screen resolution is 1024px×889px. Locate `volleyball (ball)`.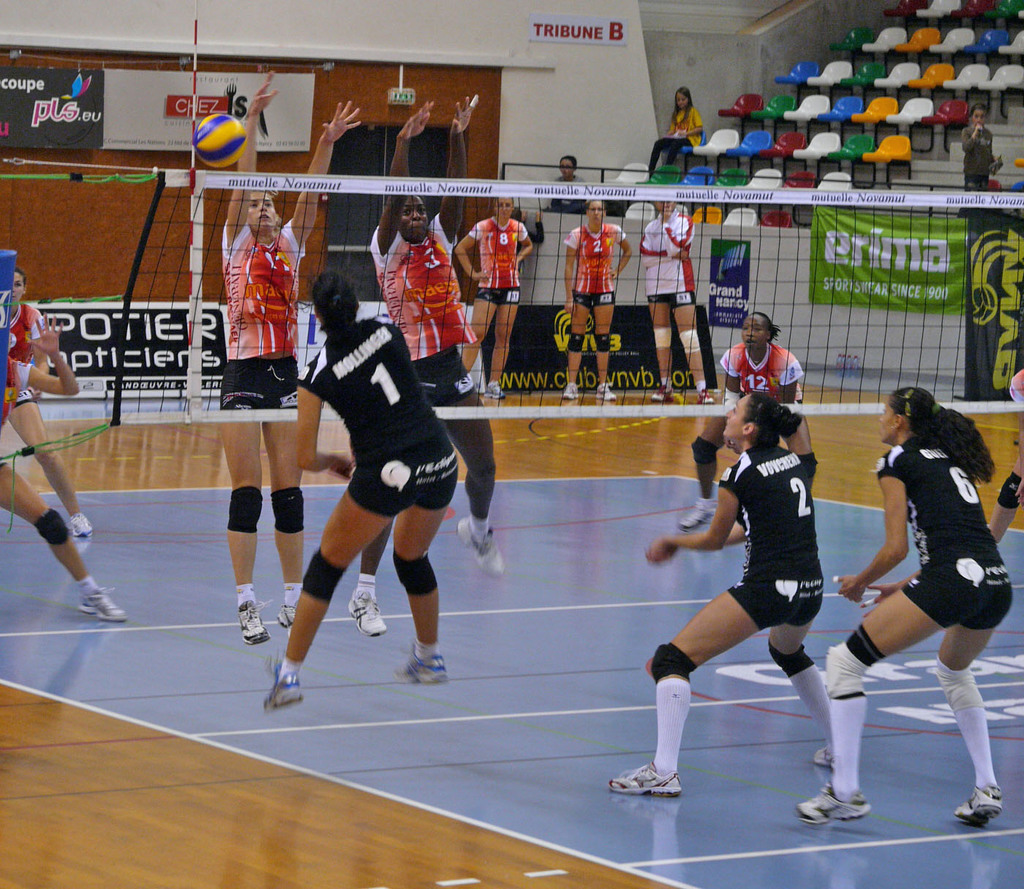
crop(190, 112, 248, 170).
